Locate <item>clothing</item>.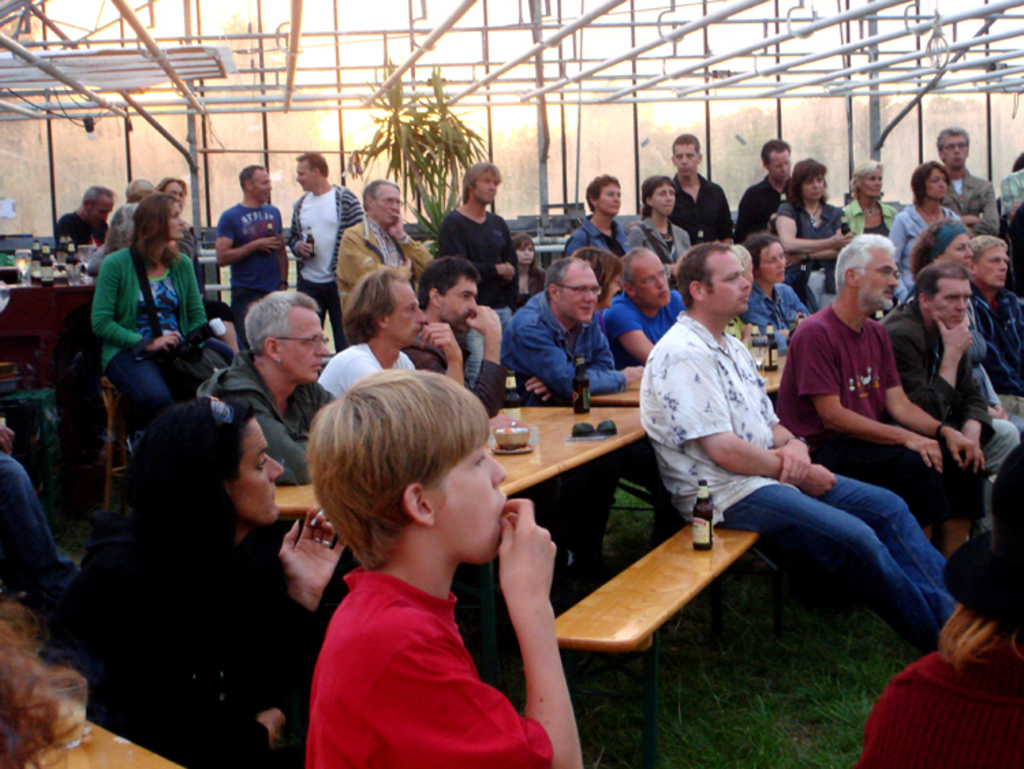
Bounding box: {"left": 508, "top": 284, "right": 627, "bottom": 404}.
